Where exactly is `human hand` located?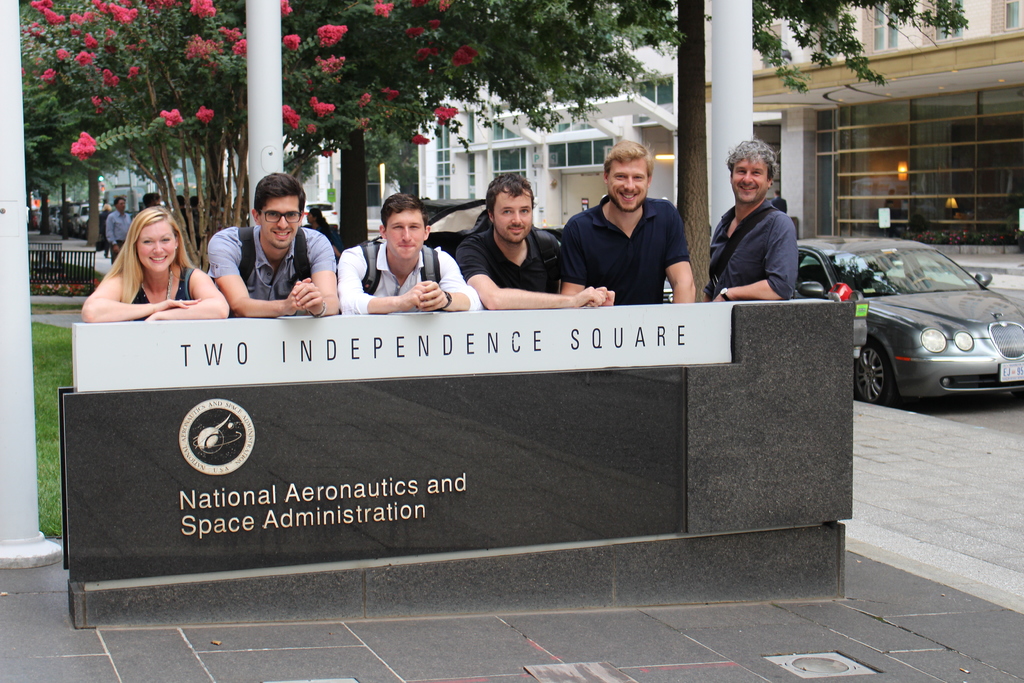
Its bounding box is x1=589, y1=286, x2=615, y2=308.
